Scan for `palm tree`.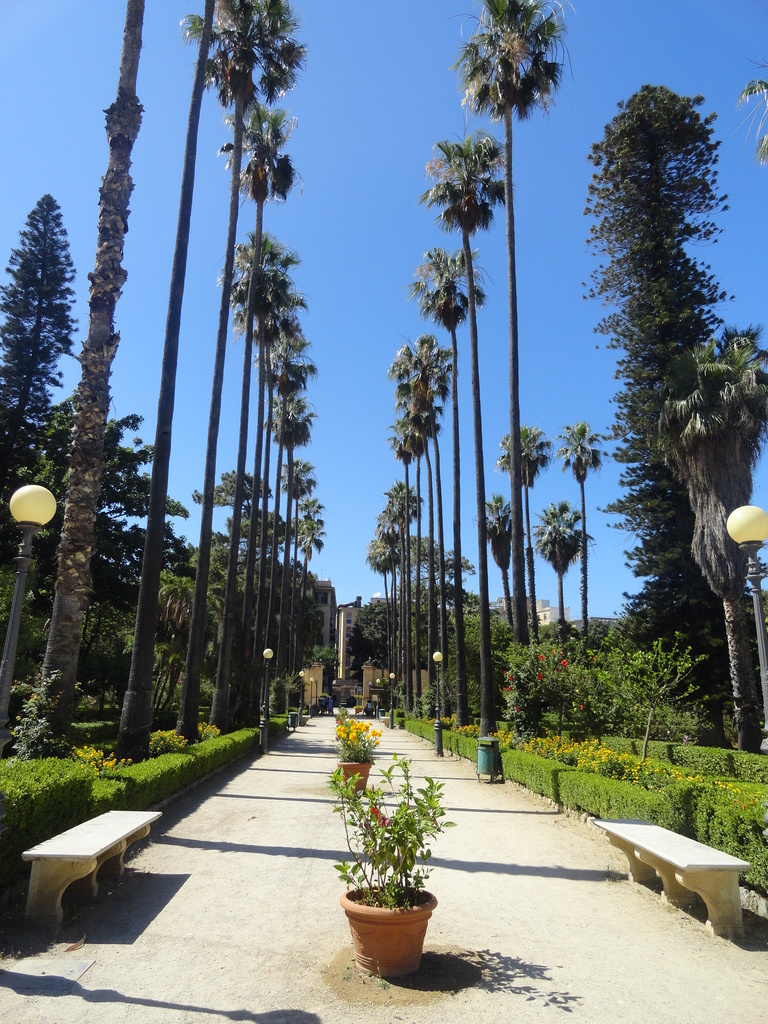
Scan result: rect(194, 83, 304, 692).
